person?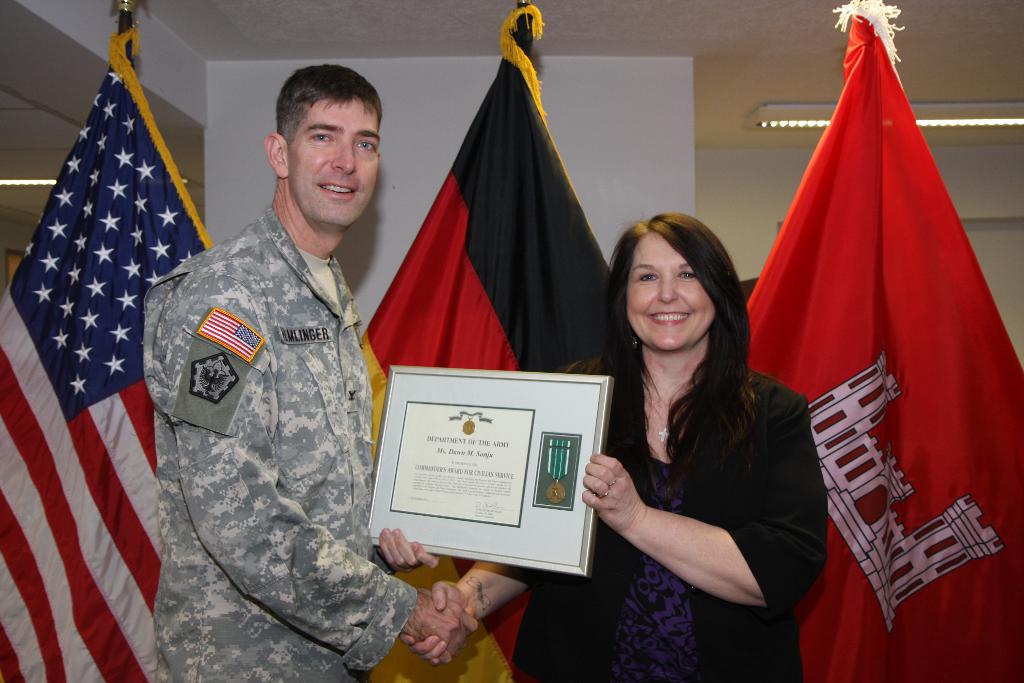
BBox(399, 210, 825, 682)
